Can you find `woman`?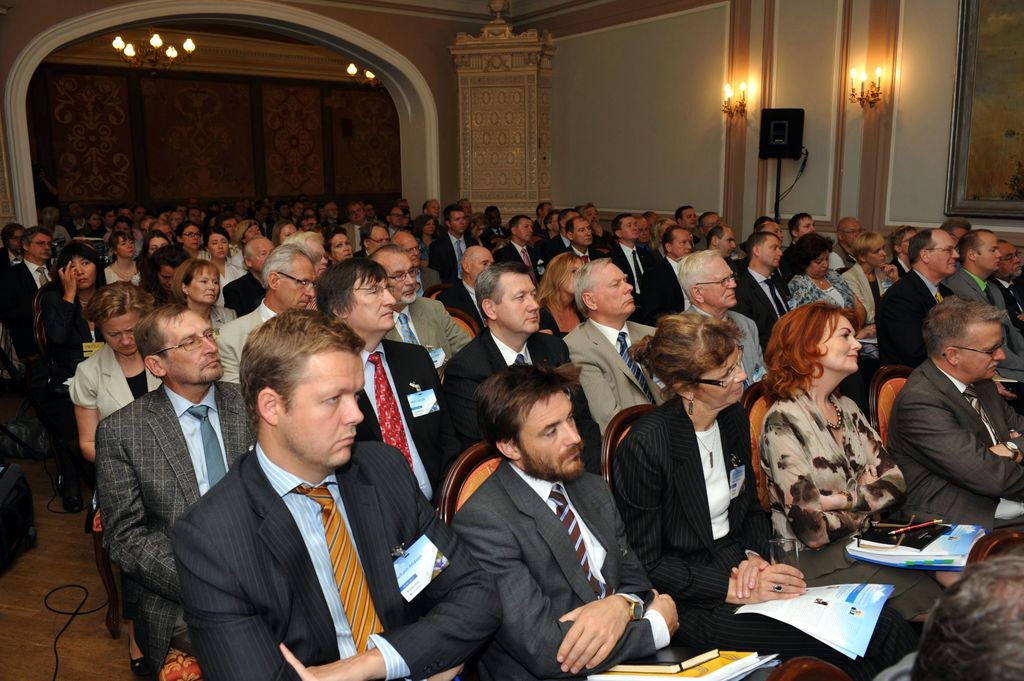
Yes, bounding box: left=173, top=256, right=240, bottom=335.
